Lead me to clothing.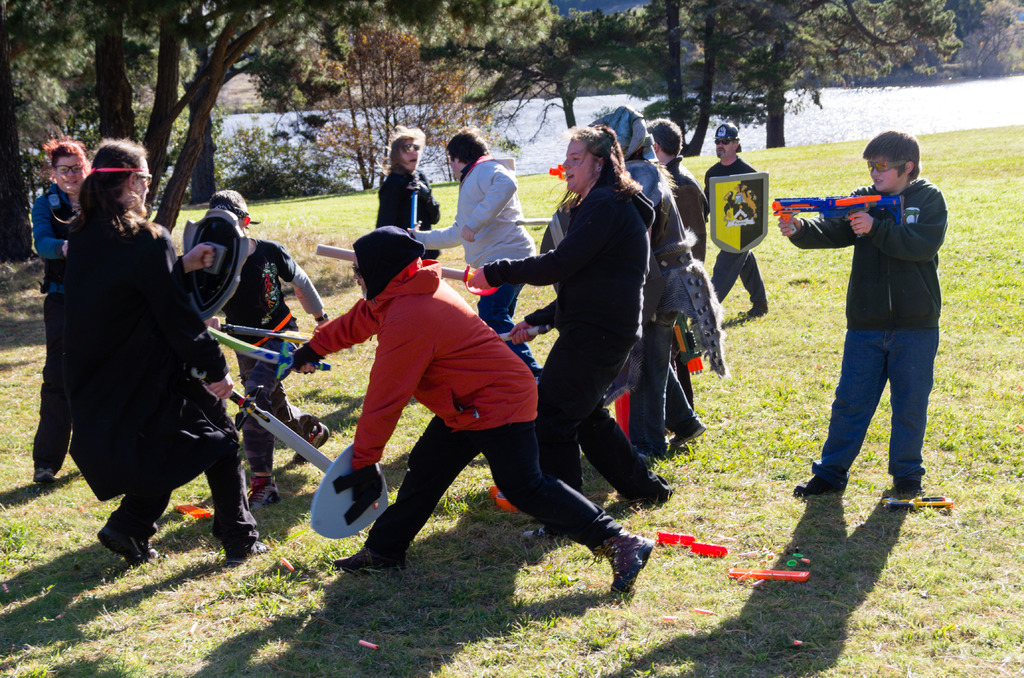
Lead to left=26, top=162, right=93, bottom=460.
